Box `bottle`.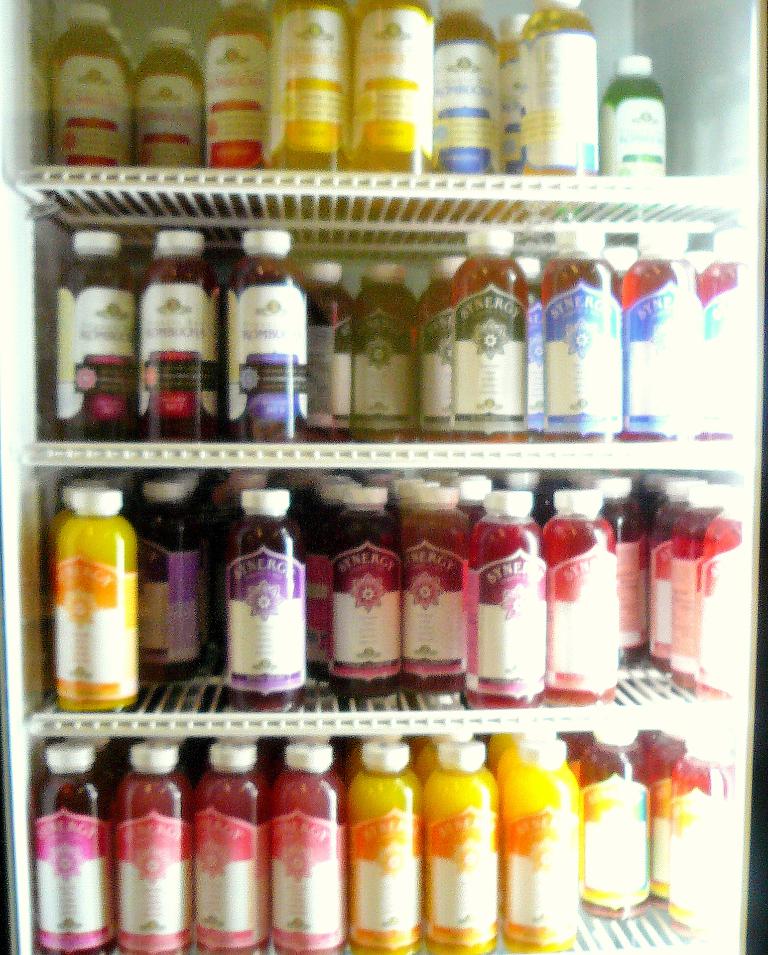
left=693, top=477, right=746, bottom=686.
